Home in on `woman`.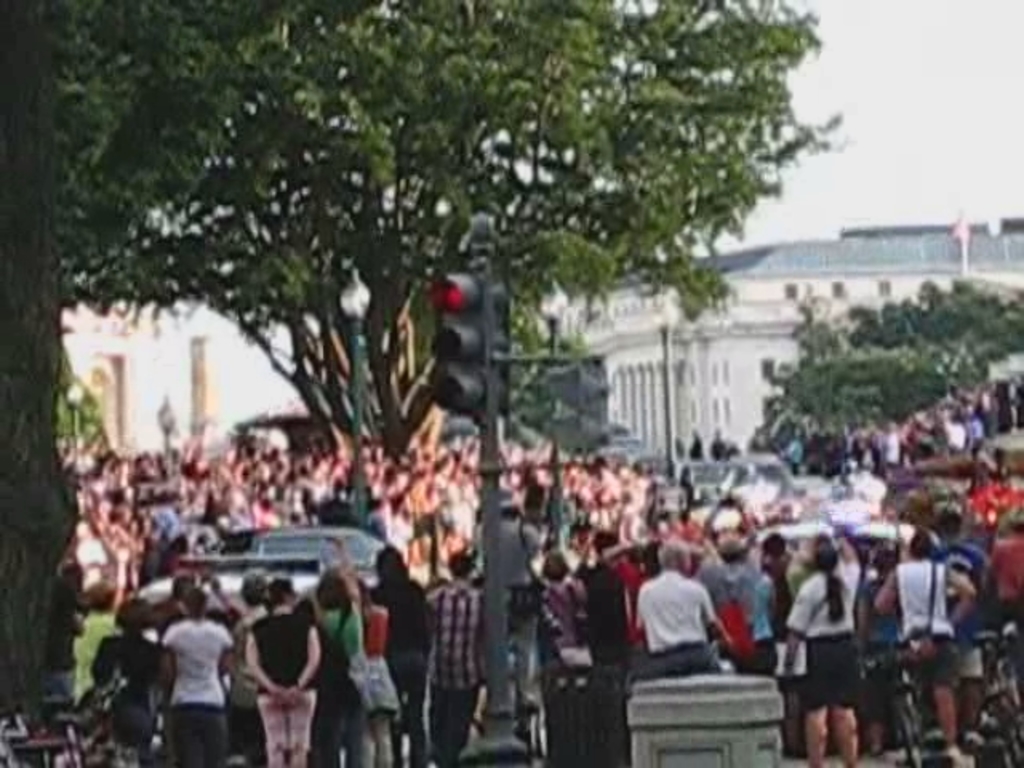
Homed in at 778:520:885:767.
